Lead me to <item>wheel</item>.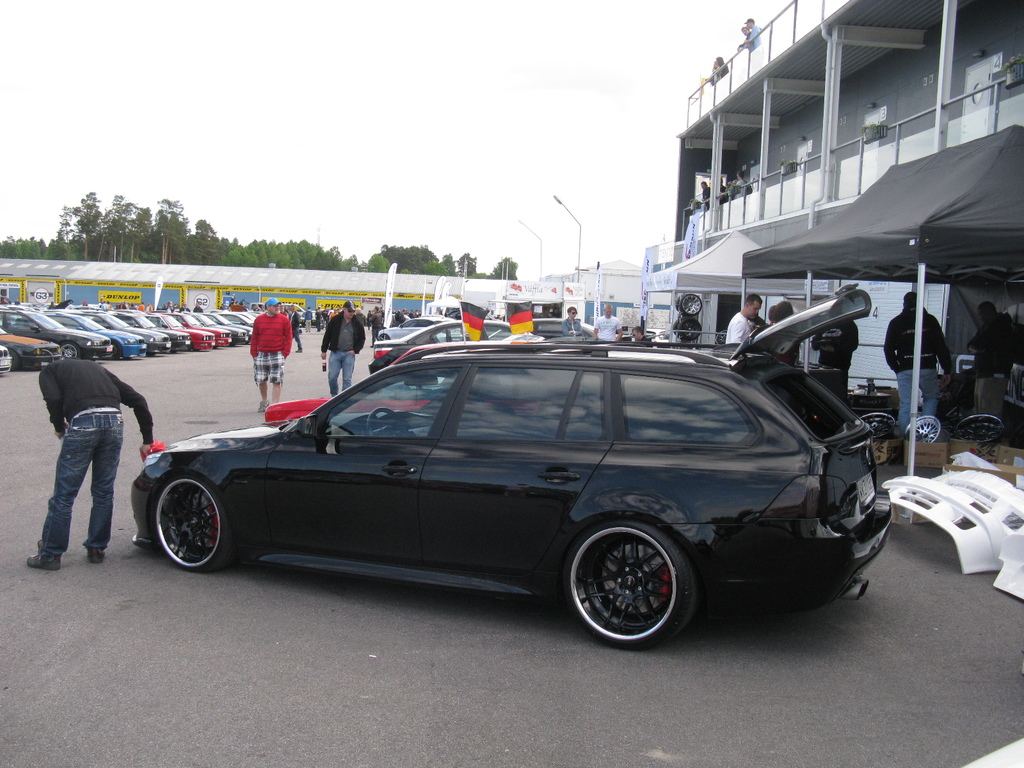
Lead to [left=60, top=342, right=78, bottom=359].
